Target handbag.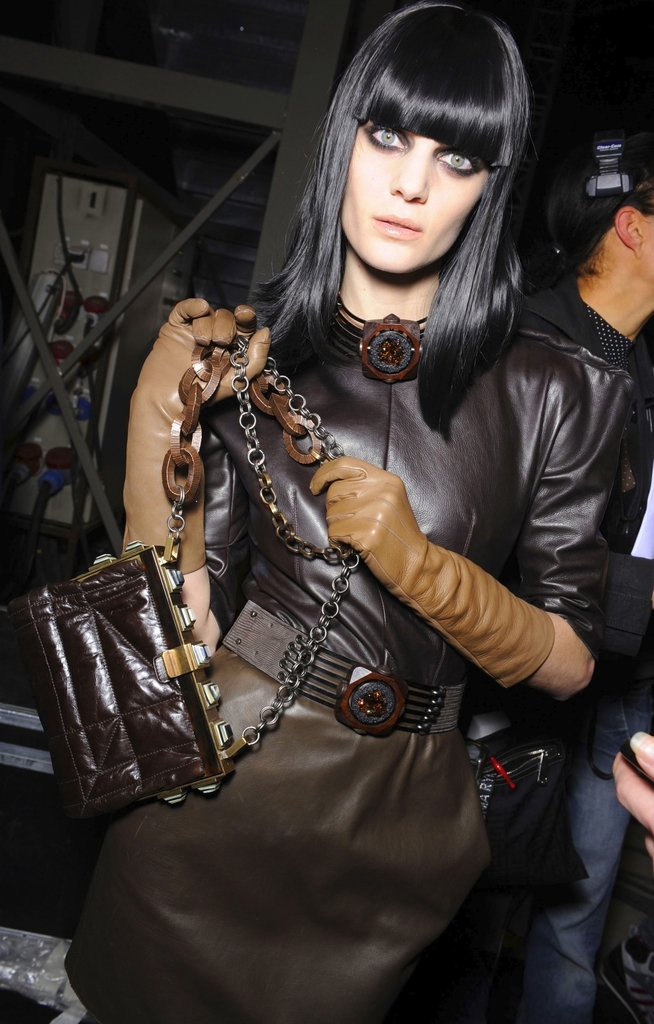
Target region: {"x1": 19, "y1": 324, "x2": 371, "y2": 822}.
